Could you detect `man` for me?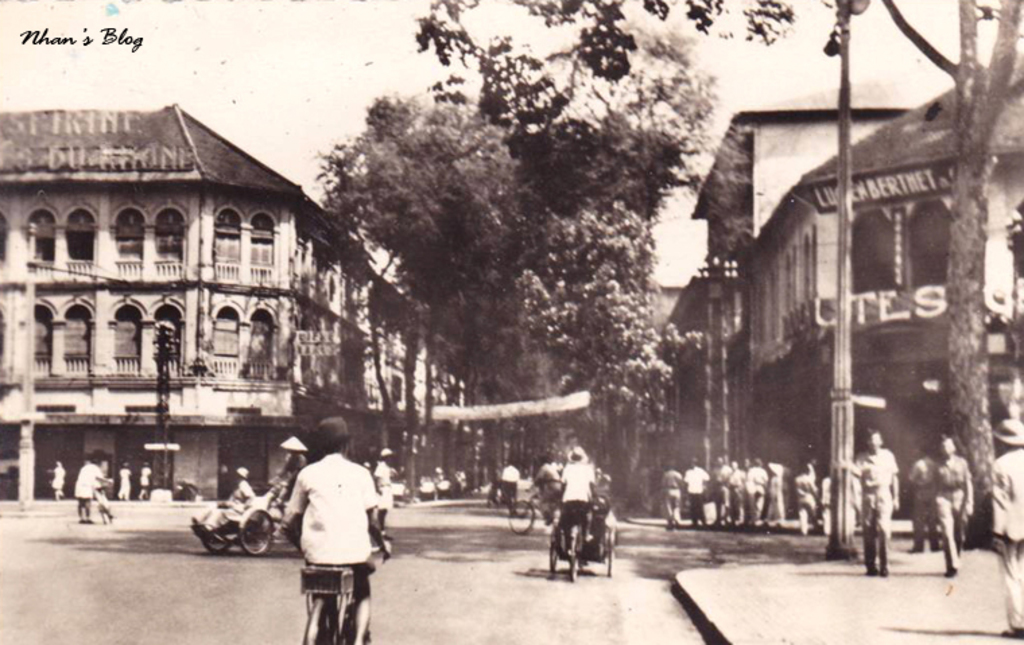
Detection result: left=985, top=415, right=1023, bottom=638.
